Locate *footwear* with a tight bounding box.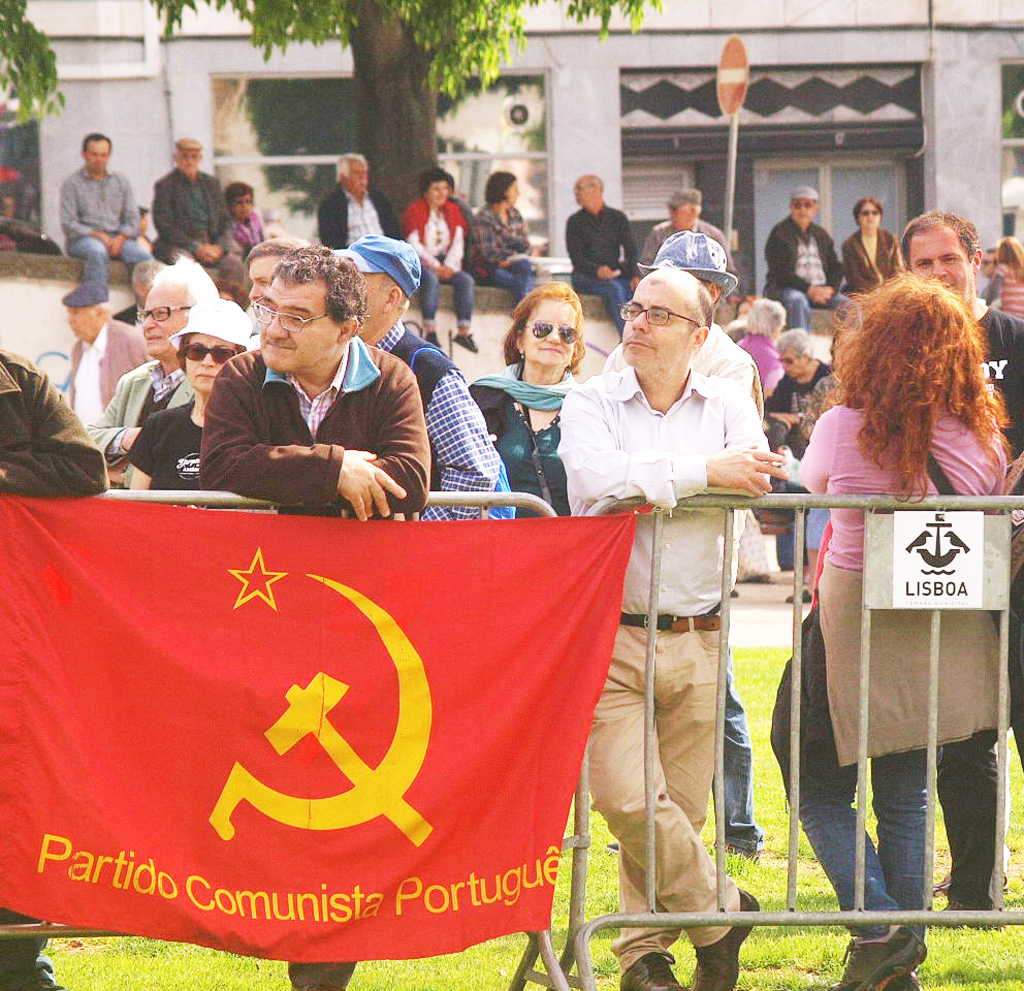
[left=717, top=843, right=766, bottom=860].
